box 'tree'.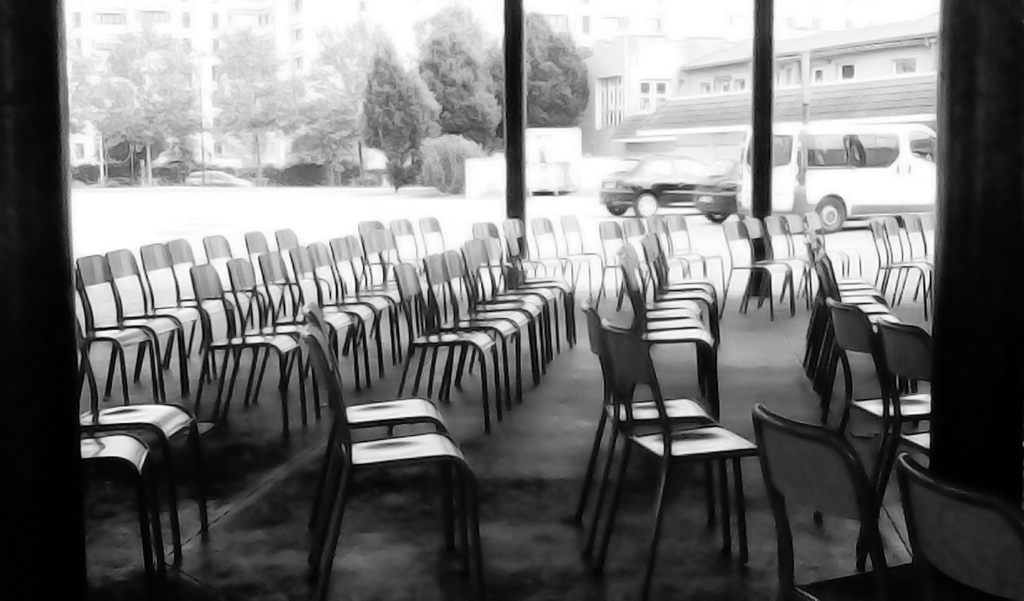
<bbox>492, 3, 598, 125</bbox>.
